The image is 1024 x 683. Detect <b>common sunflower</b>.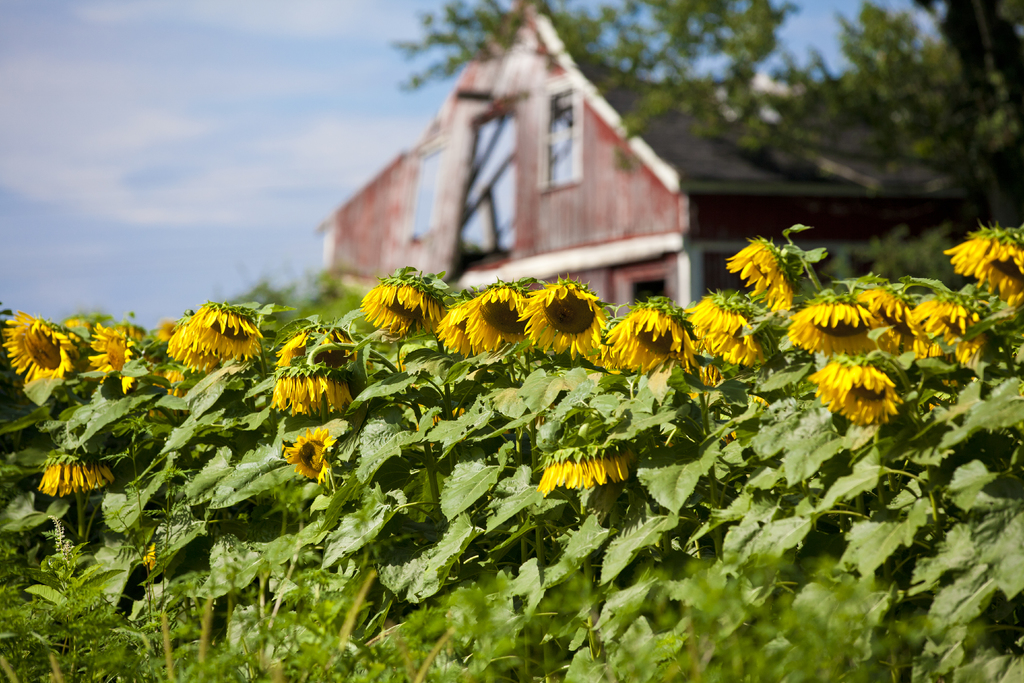
Detection: (607,295,690,373).
